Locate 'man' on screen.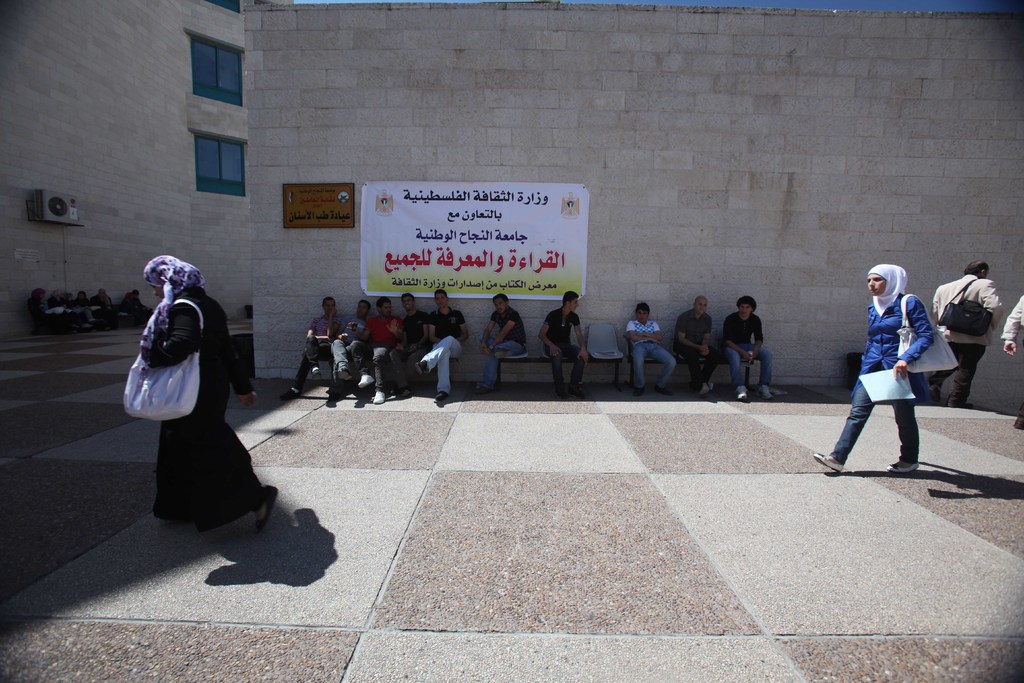
On screen at {"x1": 723, "y1": 294, "x2": 772, "y2": 402}.
